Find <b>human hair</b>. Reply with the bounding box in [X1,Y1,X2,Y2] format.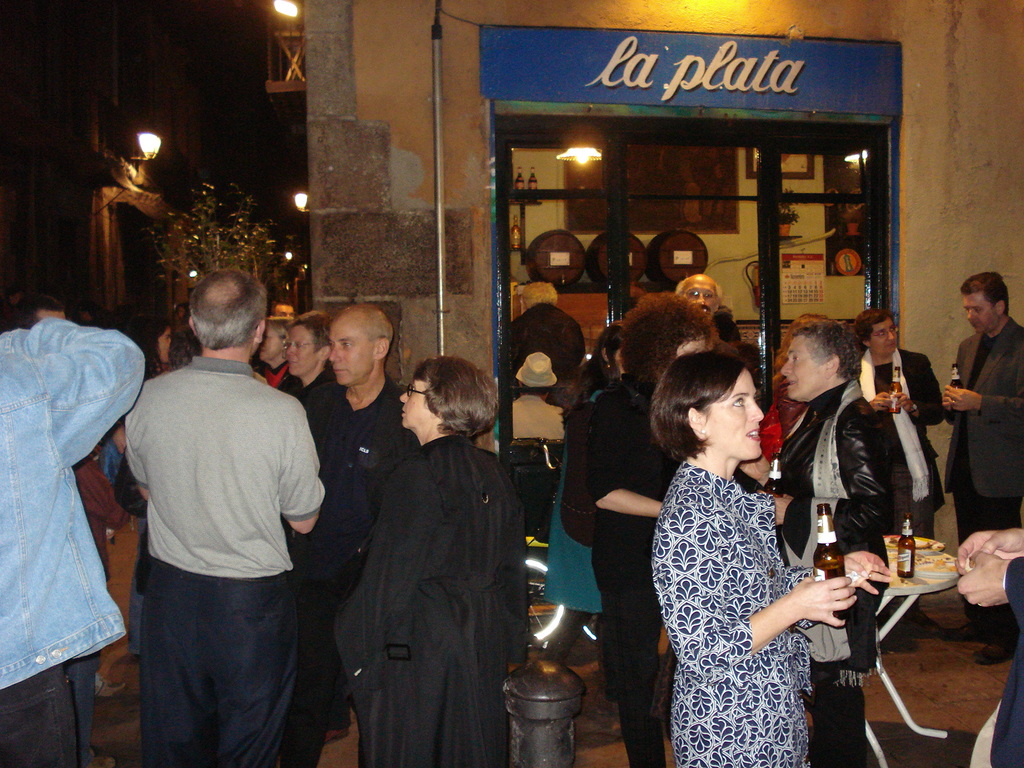
[565,322,626,405].
